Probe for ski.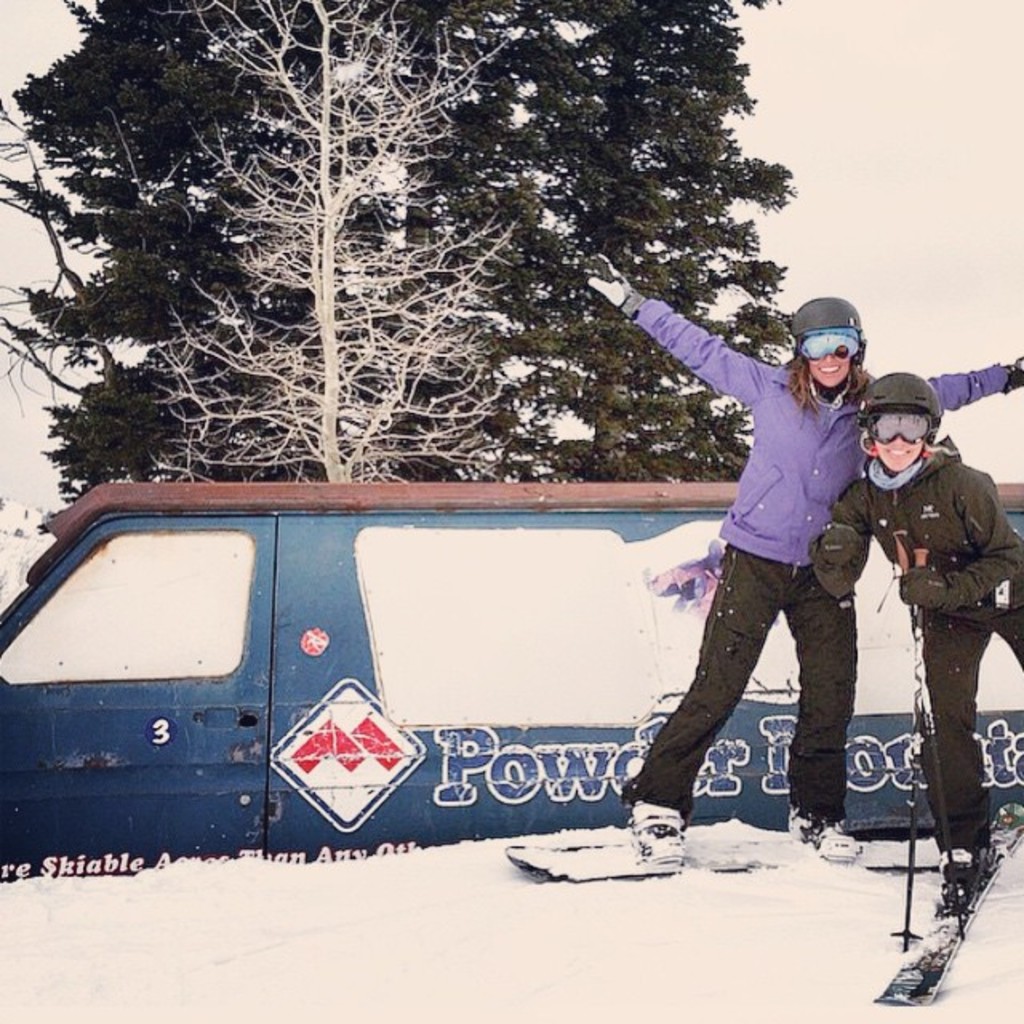
Probe result: box(507, 843, 941, 891).
